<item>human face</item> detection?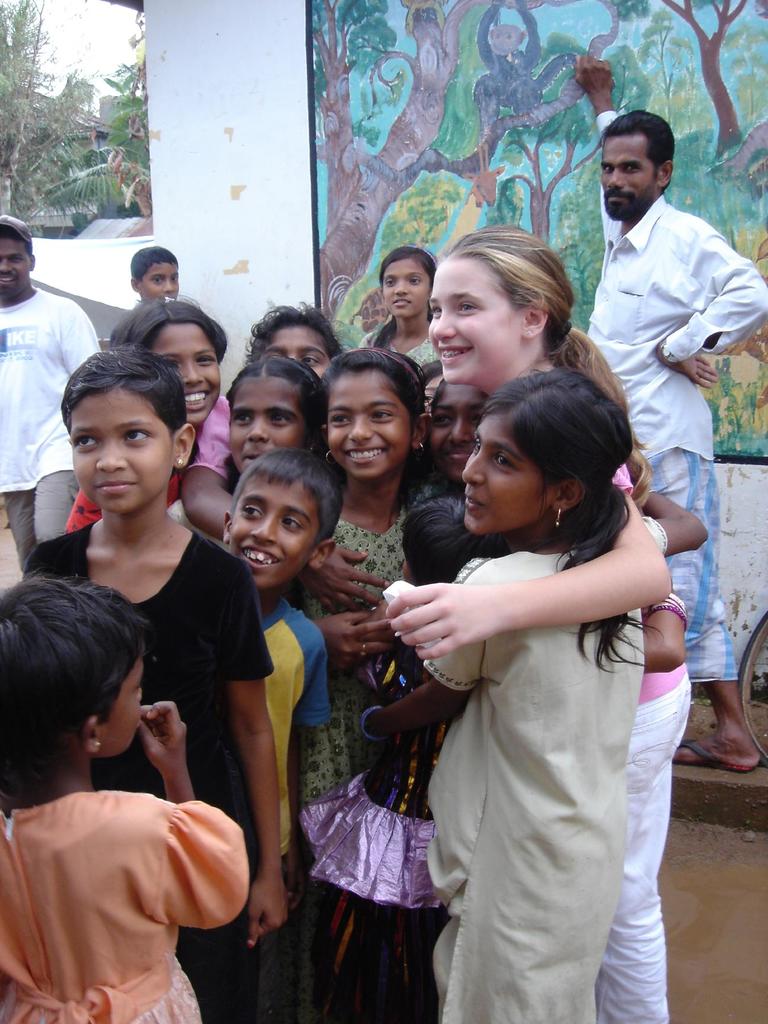
(x1=0, y1=241, x2=33, y2=291)
